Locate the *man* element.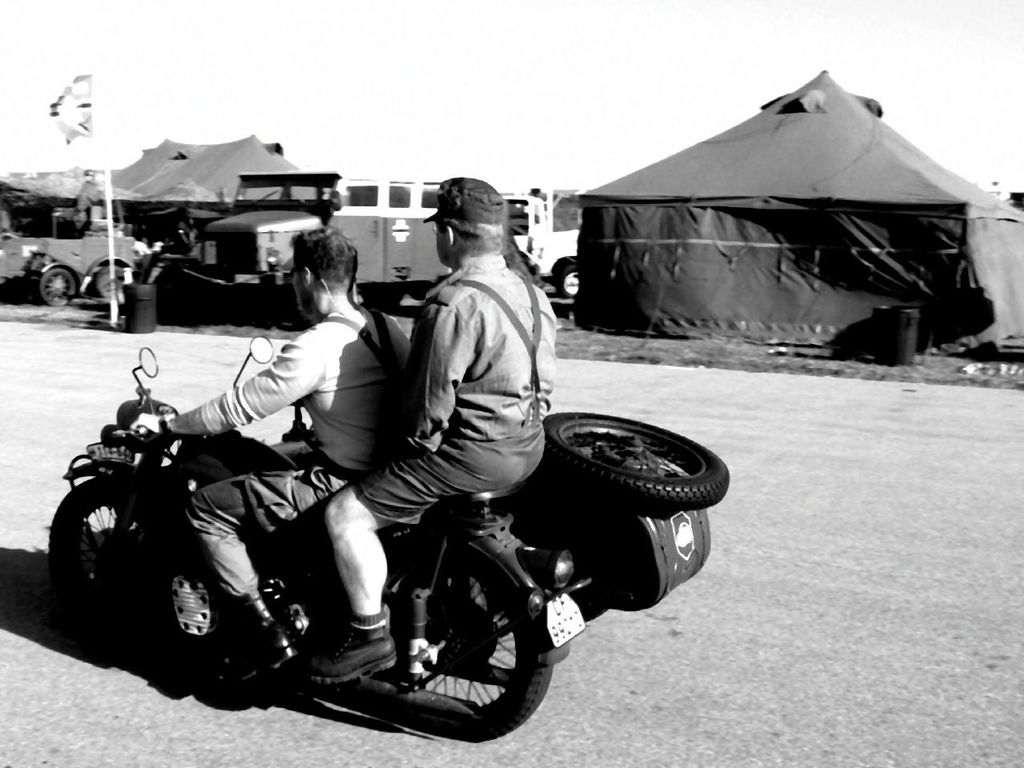
Element bbox: (x1=130, y1=226, x2=413, y2=689).
